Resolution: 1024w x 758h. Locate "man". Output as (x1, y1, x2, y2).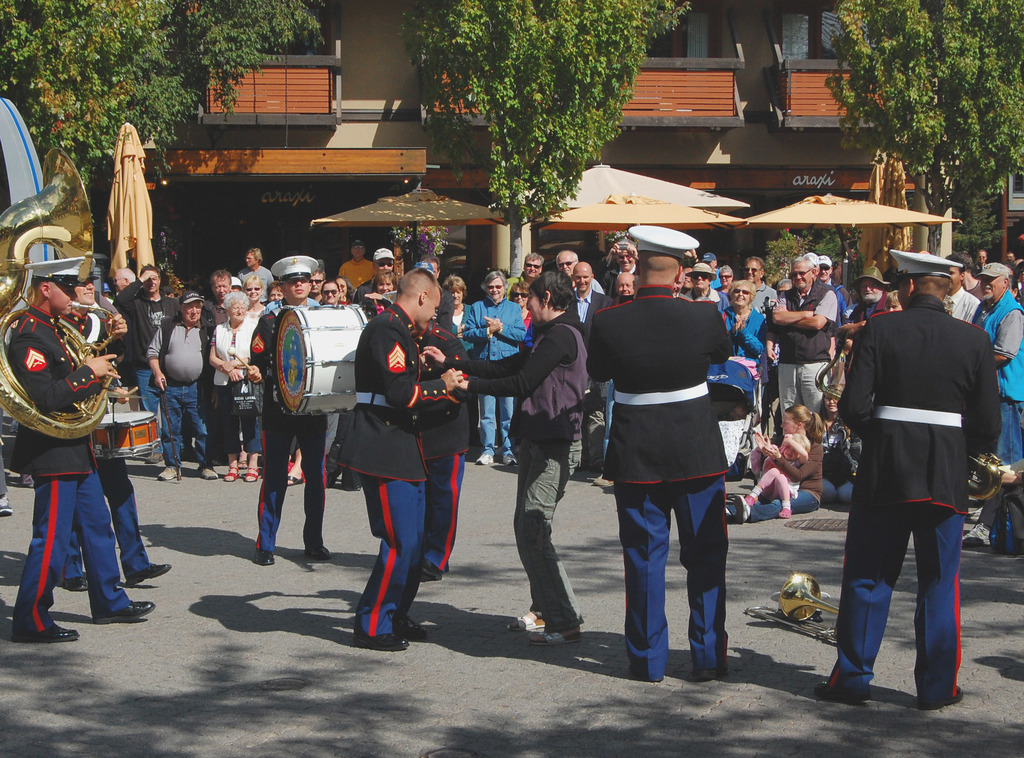
(245, 253, 334, 567).
